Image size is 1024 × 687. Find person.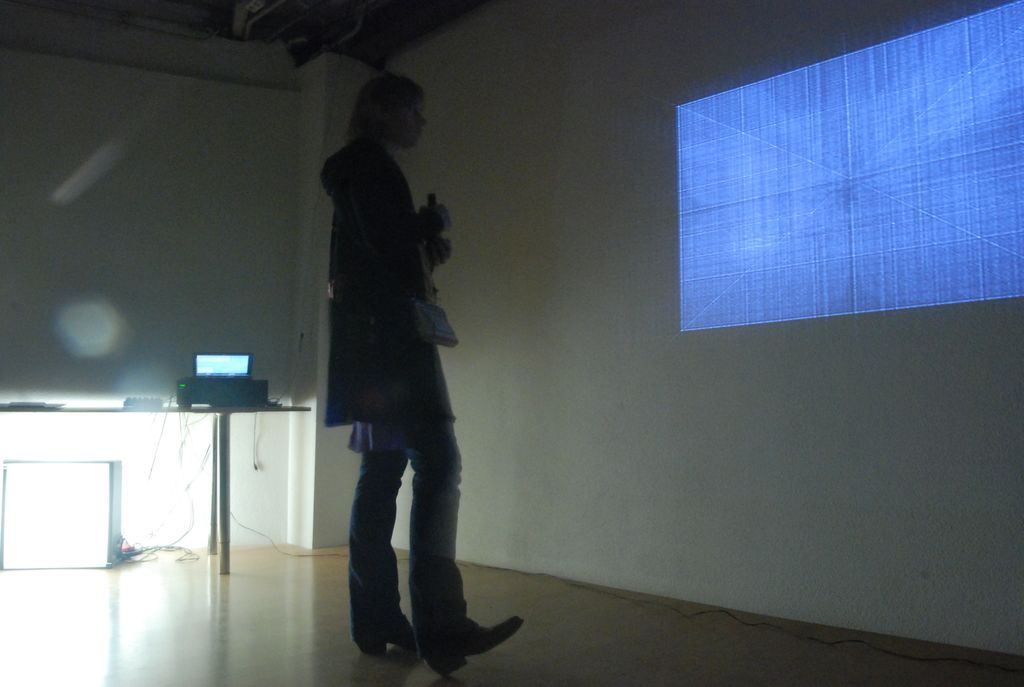
<box>288,56,533,677</box>.
